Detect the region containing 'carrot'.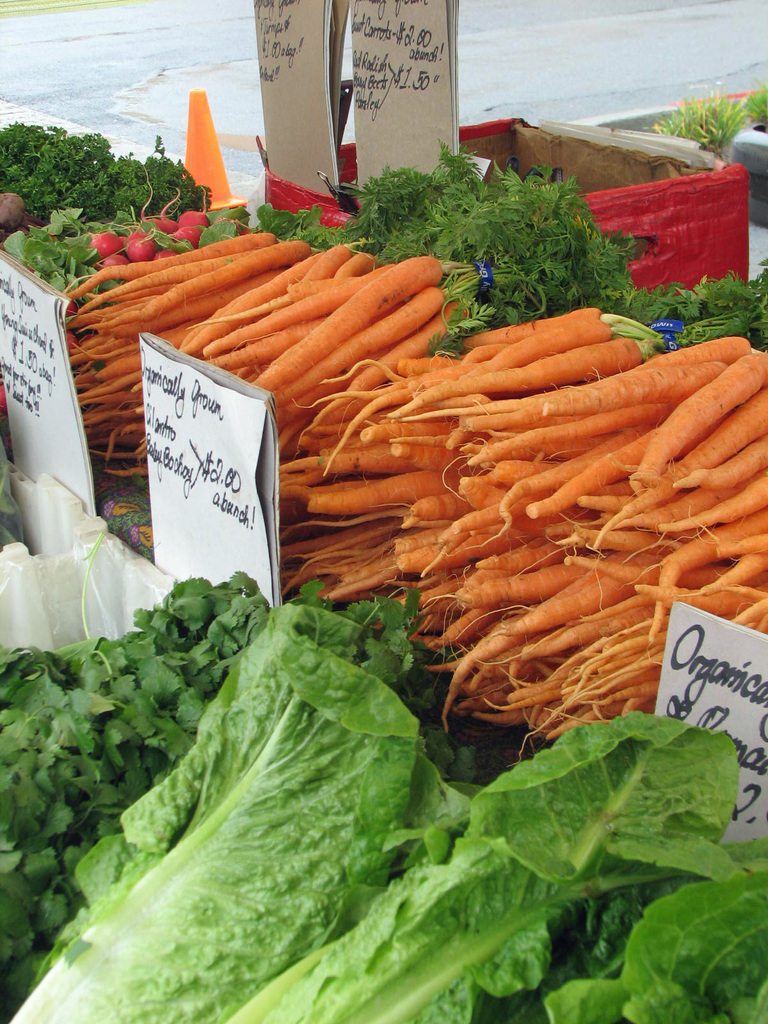
x1=51, y1=214, x2=486, y2=399.
